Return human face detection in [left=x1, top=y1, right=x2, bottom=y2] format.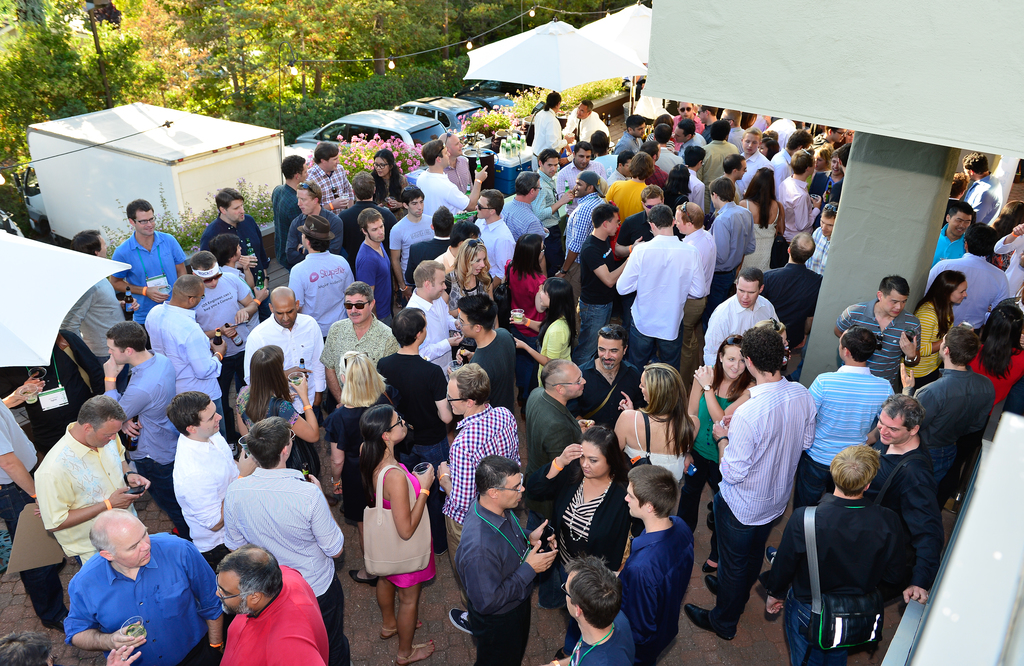
[left=392, top=414, right=408, bottom=436].
